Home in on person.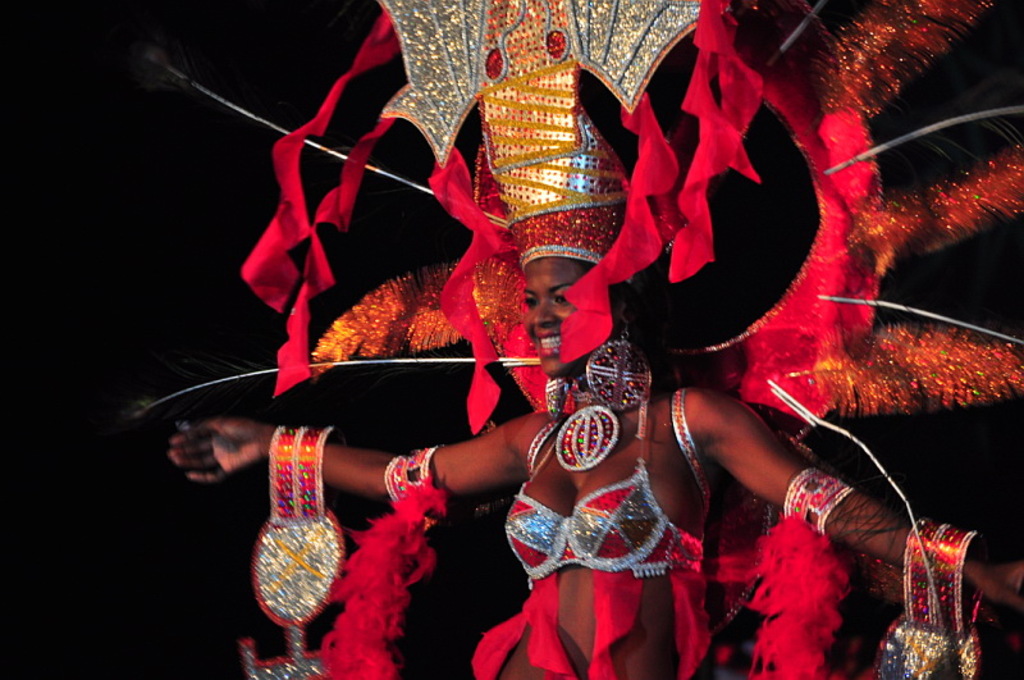
Homed in at region(169, 0, 1023, 679).
